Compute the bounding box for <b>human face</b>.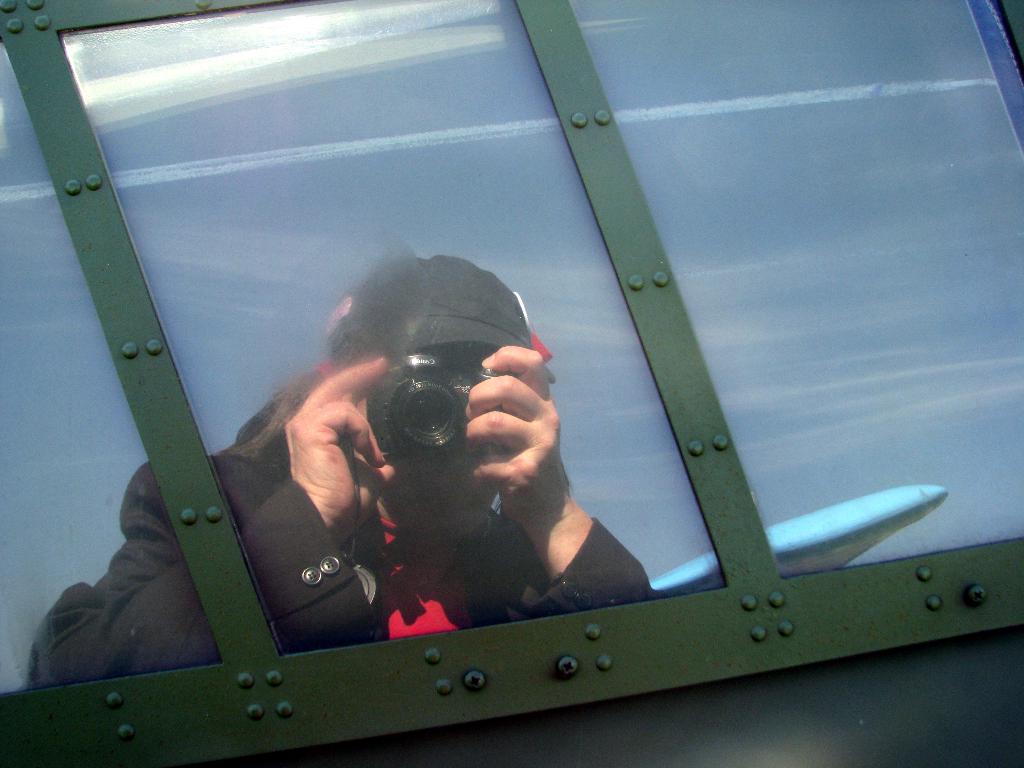
box(395, 431, 510, 527).
